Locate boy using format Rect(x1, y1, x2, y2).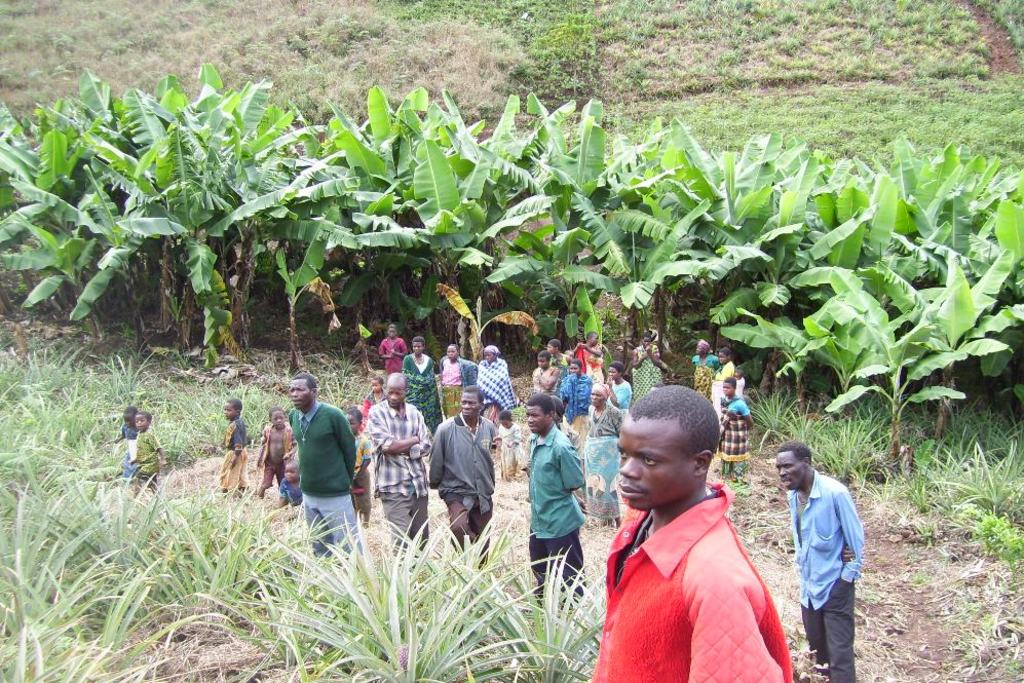
Rect(110, 408, 139, 484).
